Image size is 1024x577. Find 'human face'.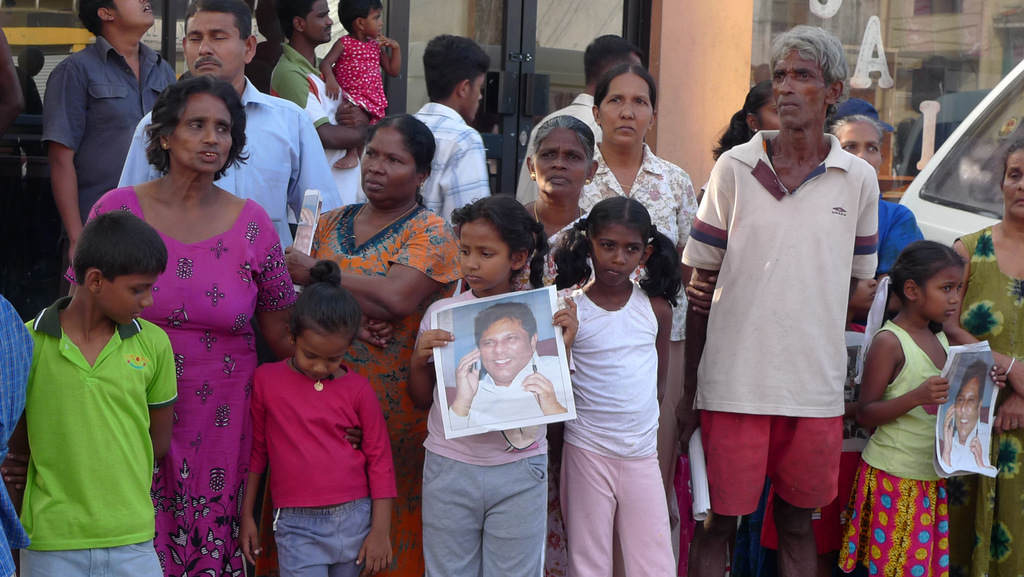
pyautogui.locateOnScreen(476, 313, 533, 382).
